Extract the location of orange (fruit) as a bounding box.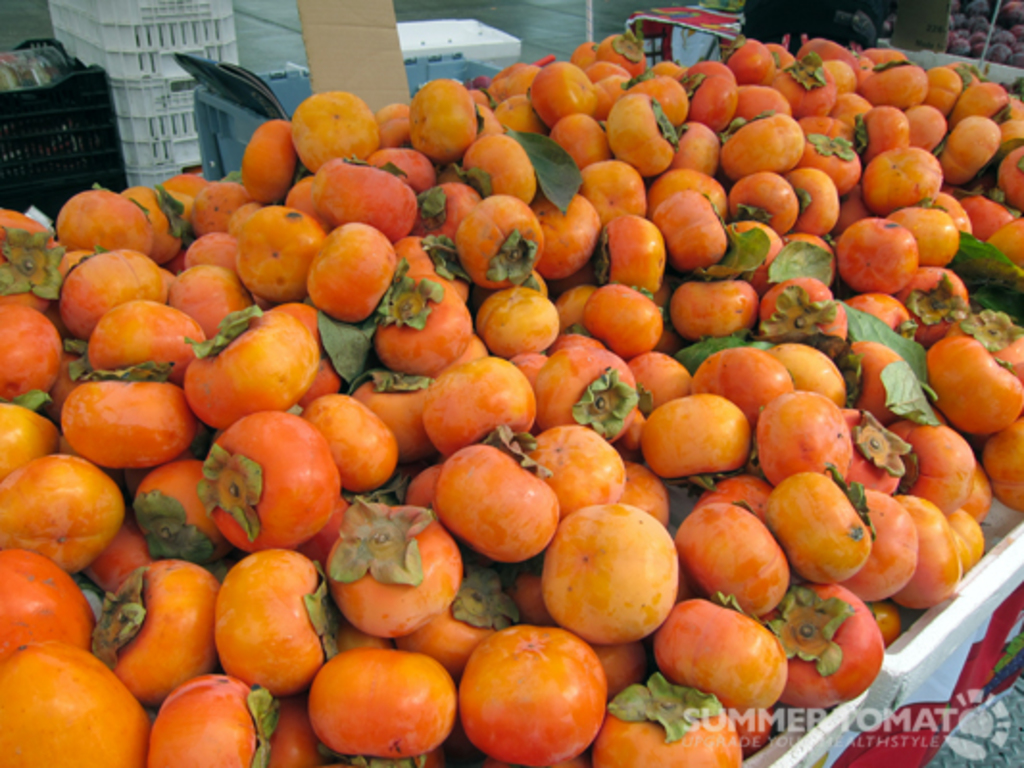
box(302, 215, 392, 307).
